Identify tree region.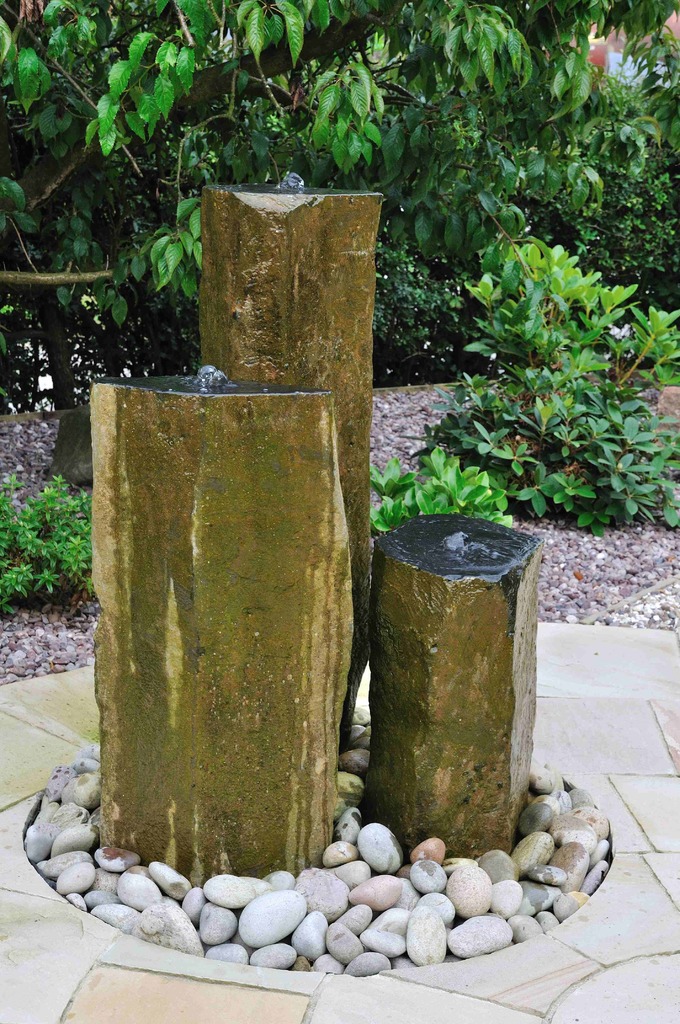
Region: (left=8, top=4, right=679, bottom=340).
